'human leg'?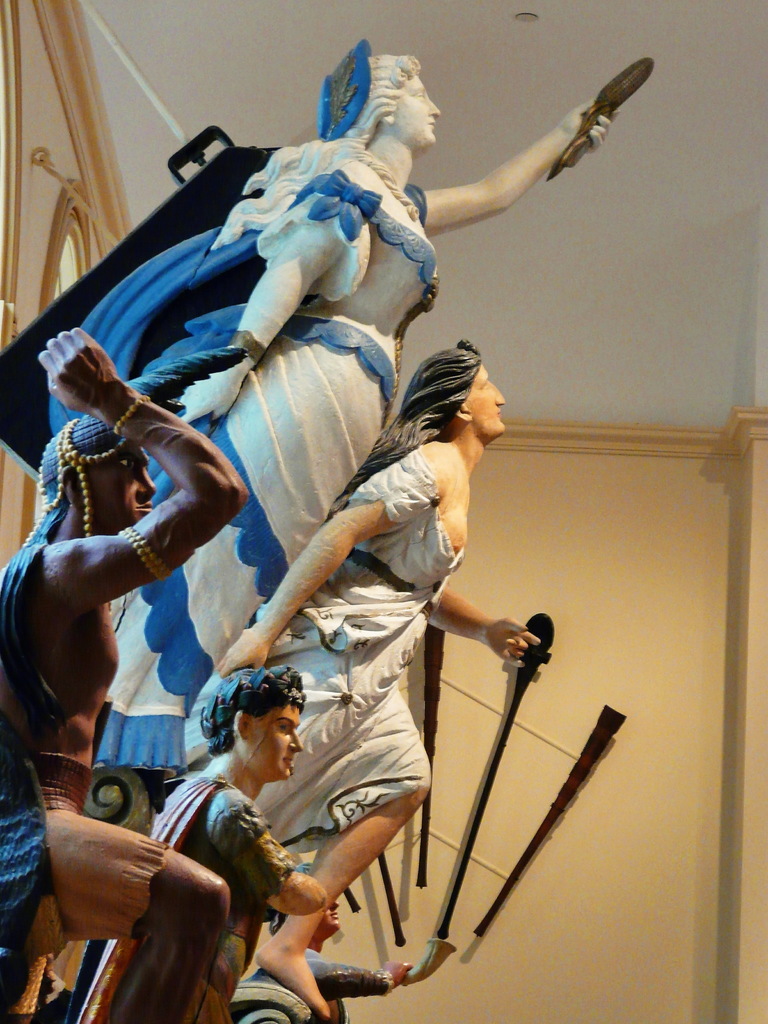
(left=43, top=801, right=214, bottom=1016)
